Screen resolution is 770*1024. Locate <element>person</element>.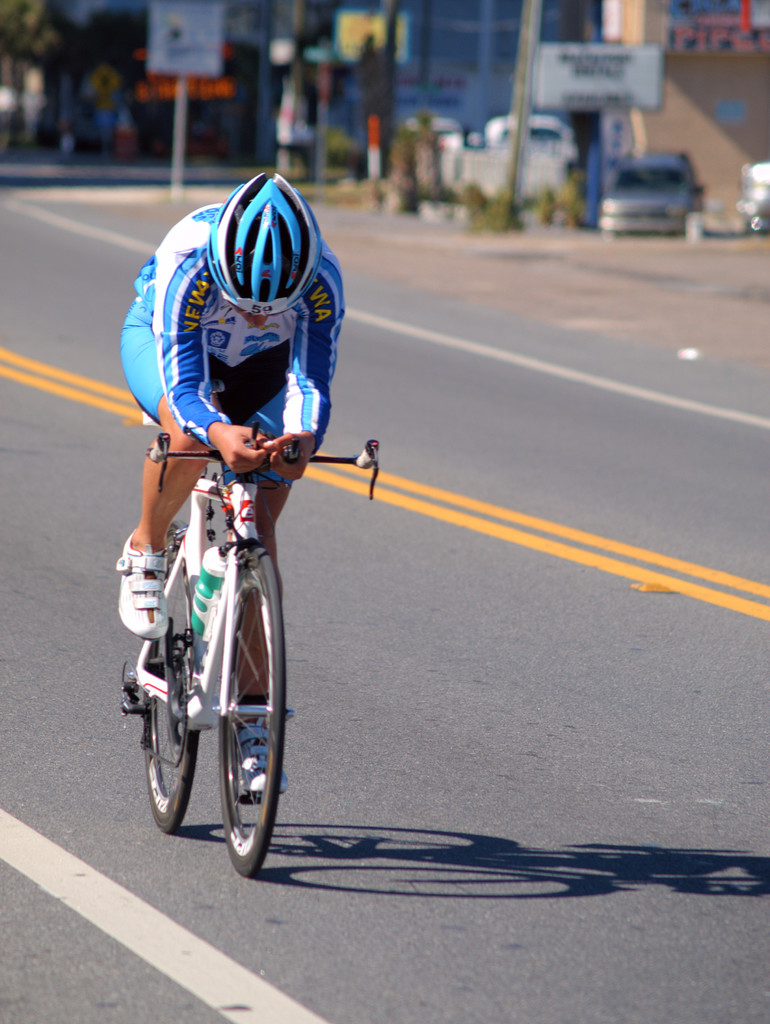
113,177,340,802.
